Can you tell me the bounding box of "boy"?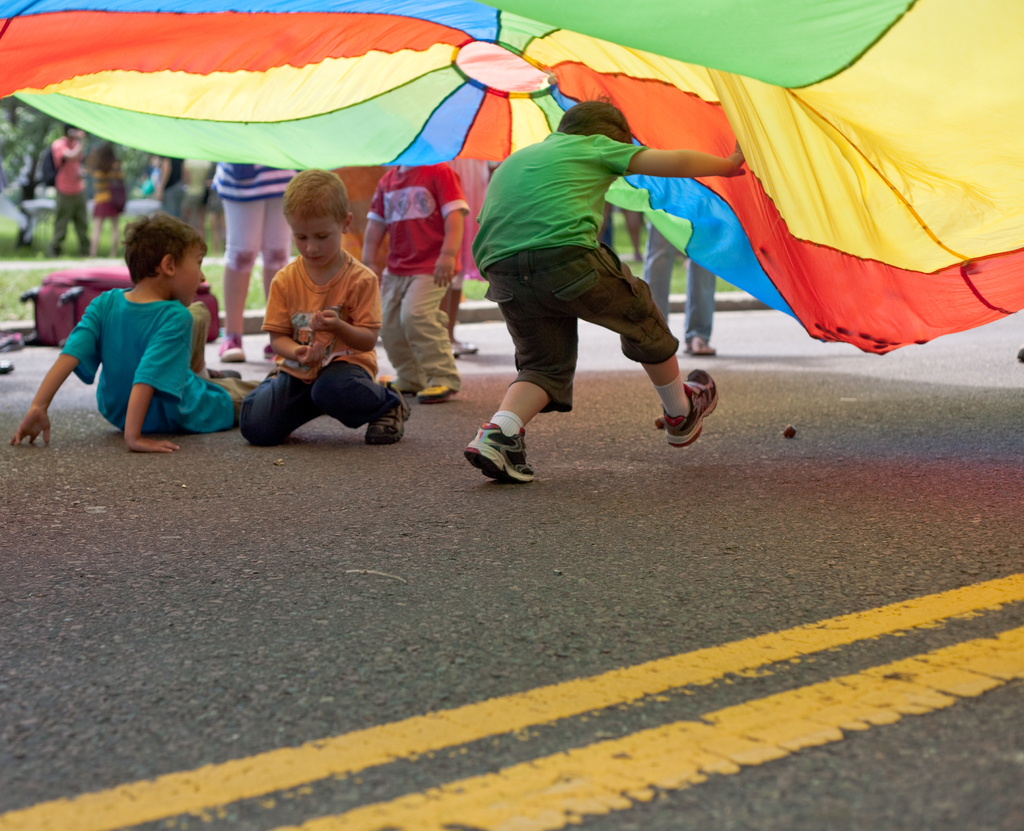
detection(31, 196, 228, 455).
